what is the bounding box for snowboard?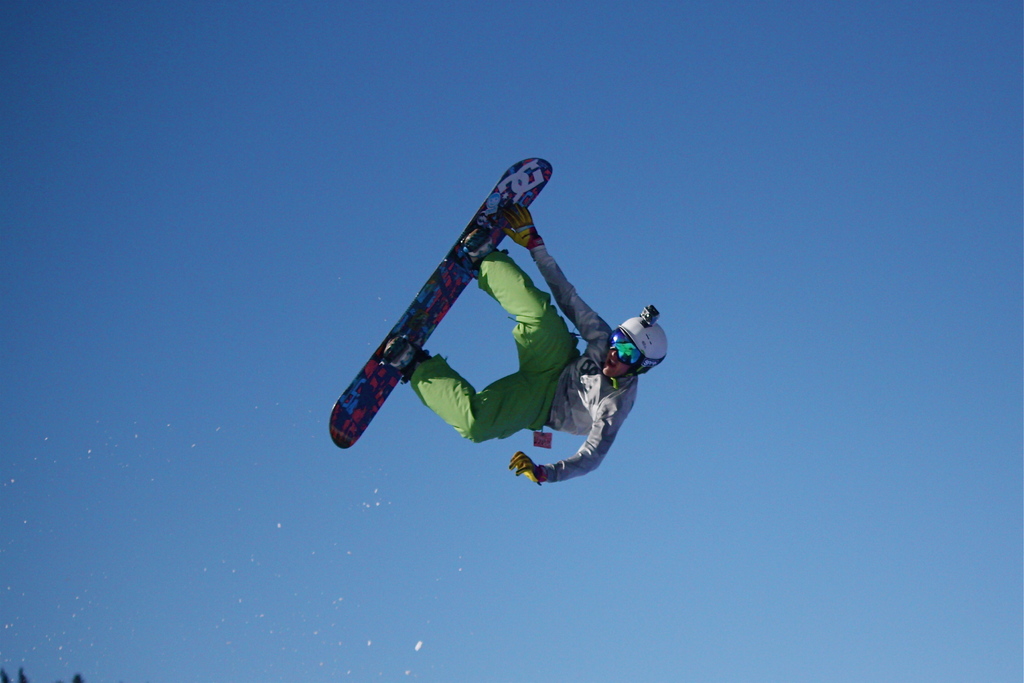
rect(325, 158, 554, 446).
